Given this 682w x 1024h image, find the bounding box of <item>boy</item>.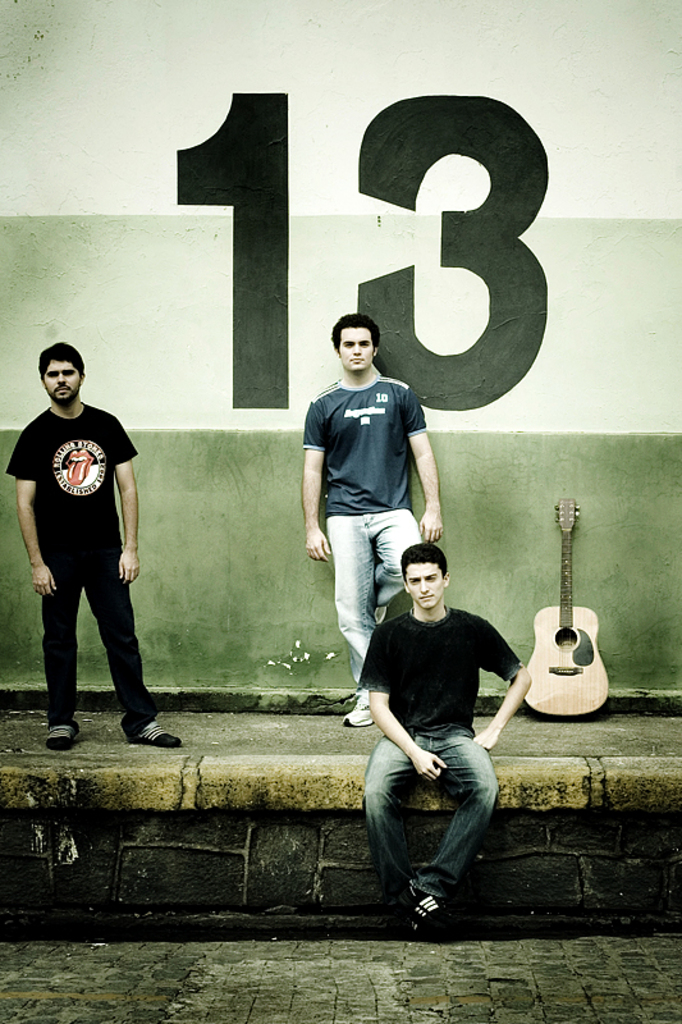
[8,343,180,755].
